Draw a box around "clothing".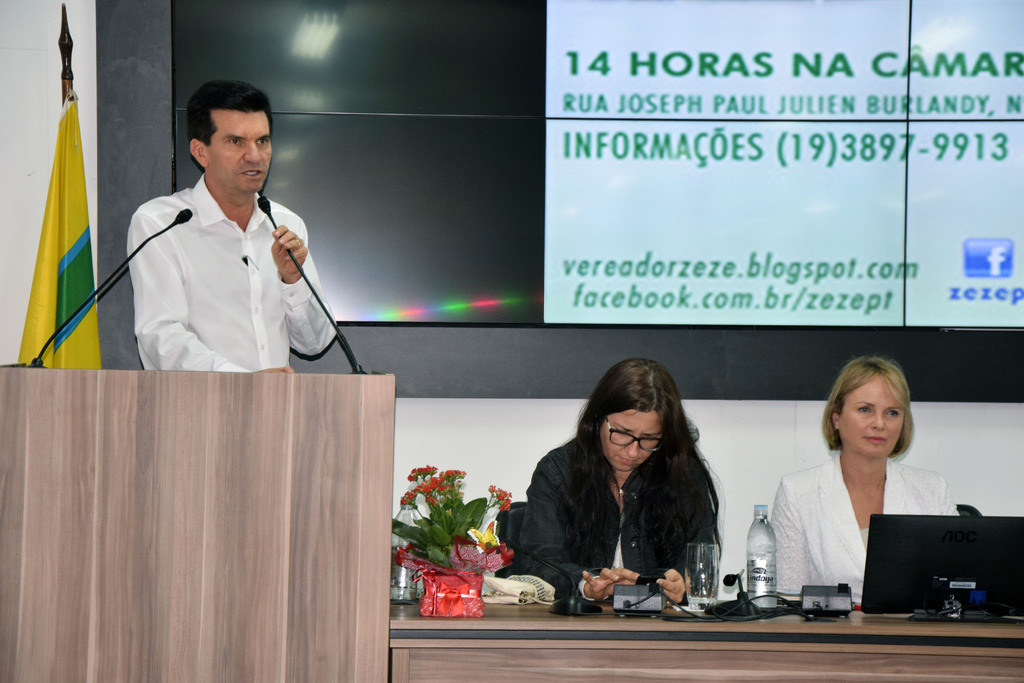
<box>762,451,963,598</box>.
